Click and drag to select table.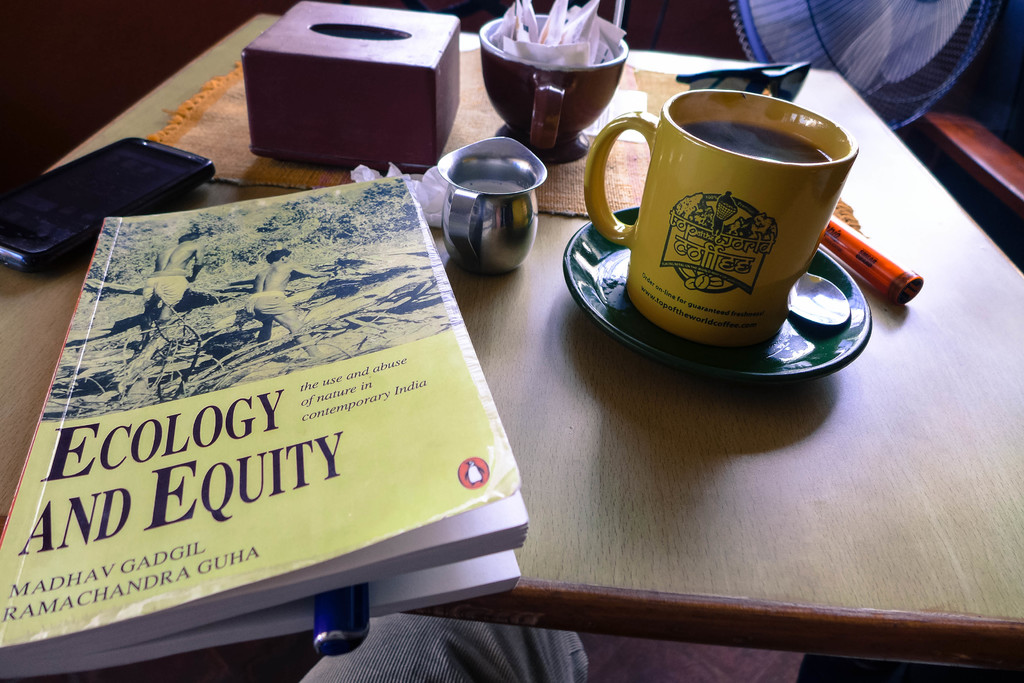
Selection: 0:8:1023:682.
